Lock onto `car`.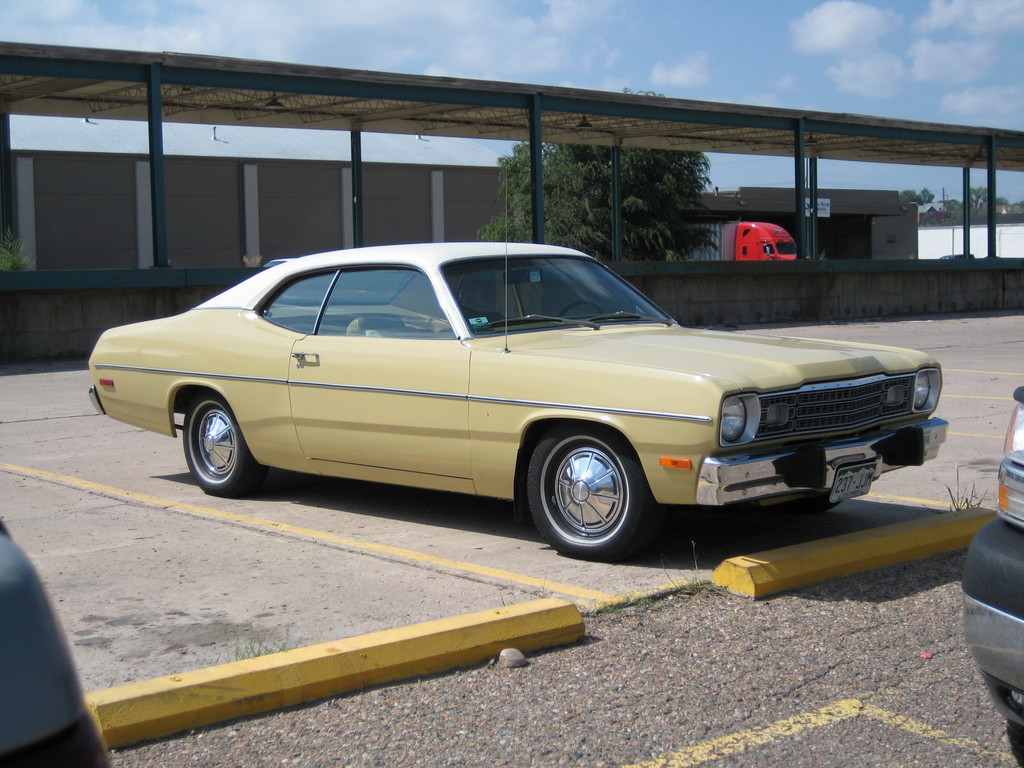
Locked: [58, 239, 959, 548].
